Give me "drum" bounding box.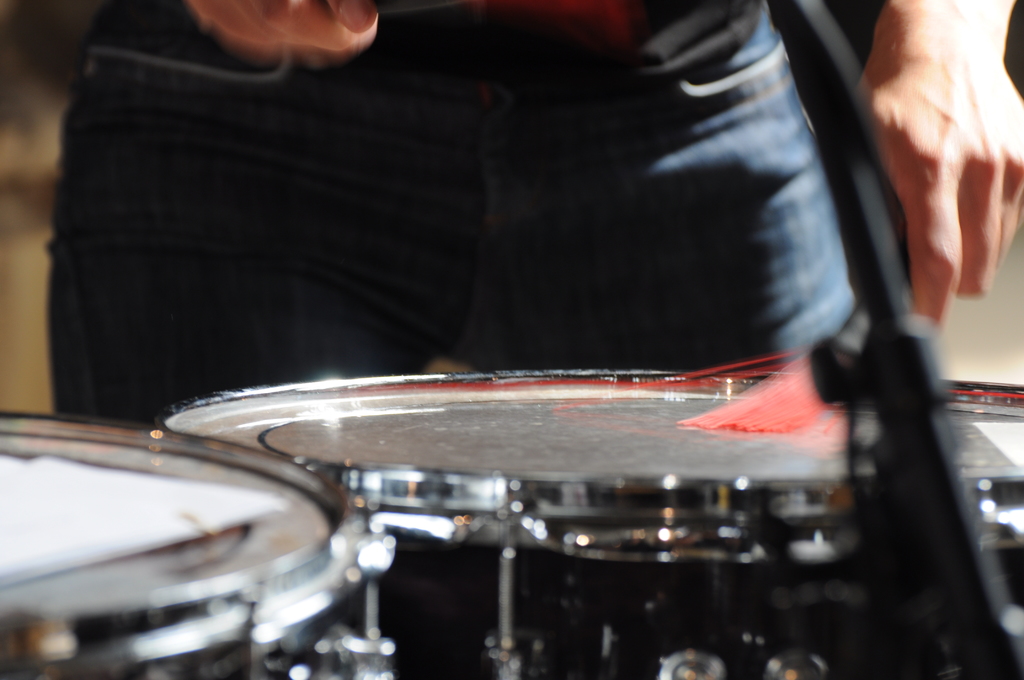
BBox(0, 410, 396, 679).
